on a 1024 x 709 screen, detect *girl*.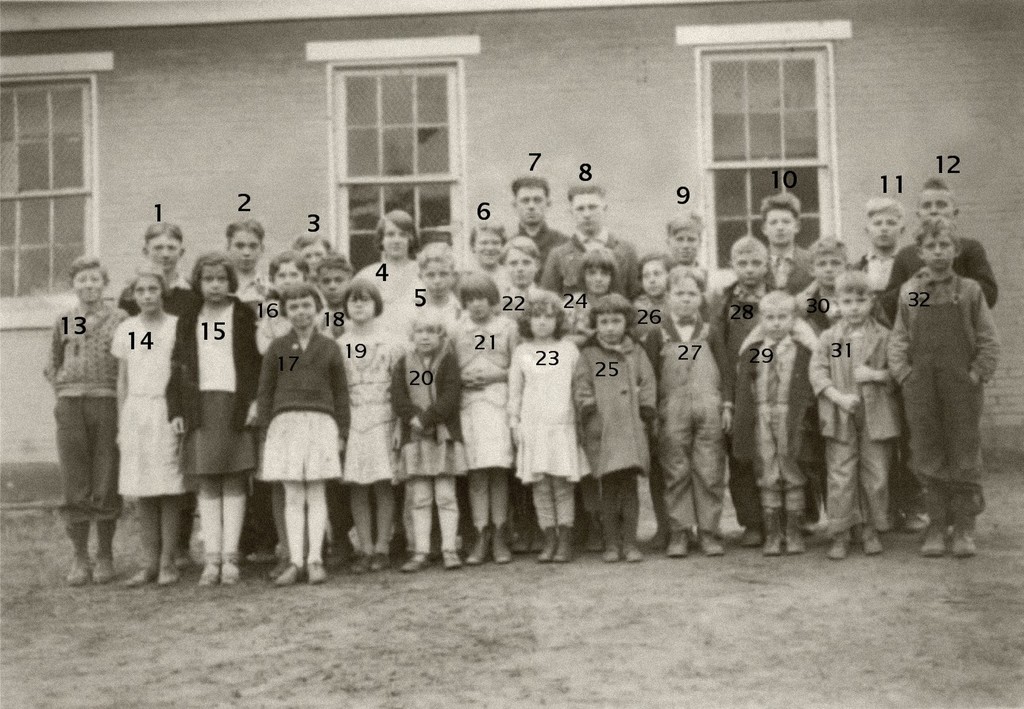
Rect(334, 288, 411, 565).
